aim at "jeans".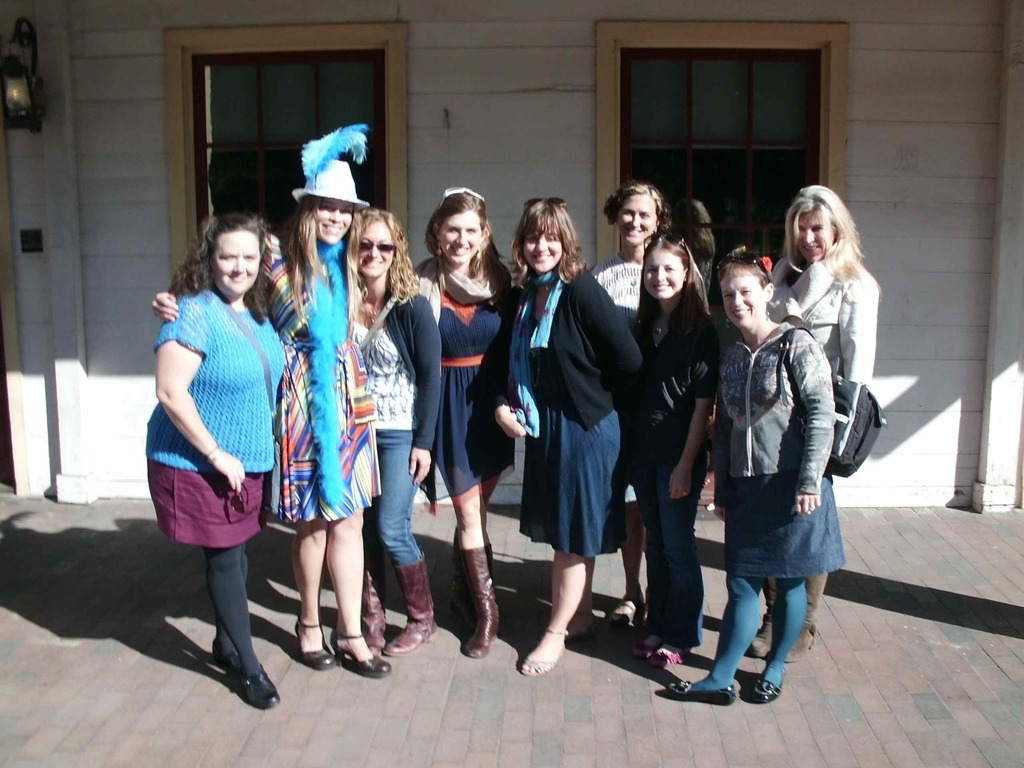
Aimed at {"left": 360, "top": 429, "right": 429, "bottom": 567}.
